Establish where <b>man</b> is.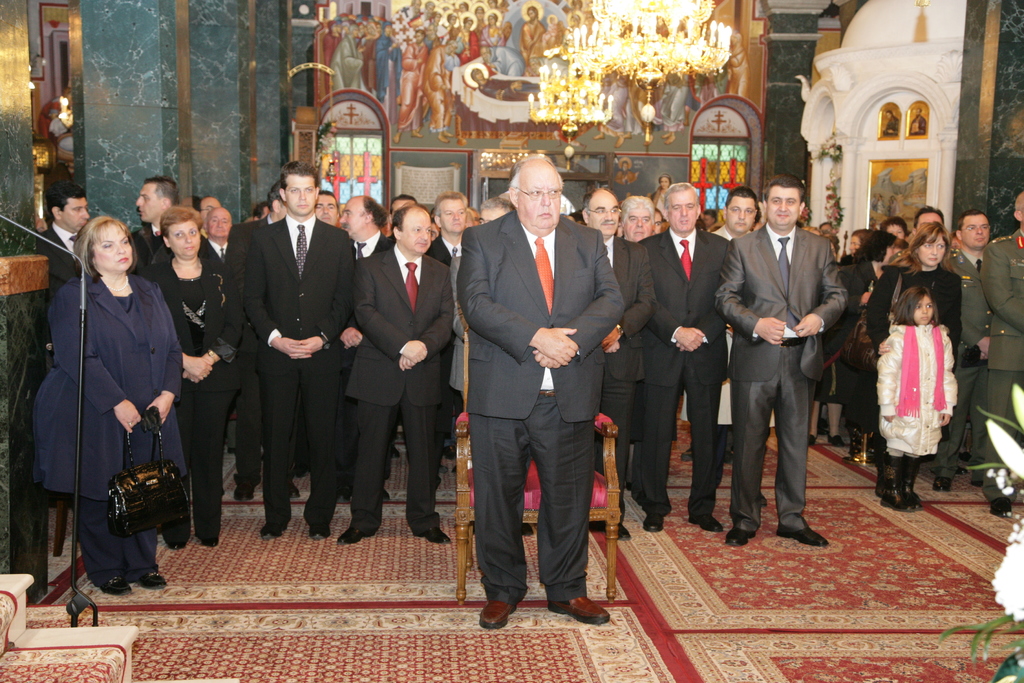
Established at <box>339,204,460,550</box>.
